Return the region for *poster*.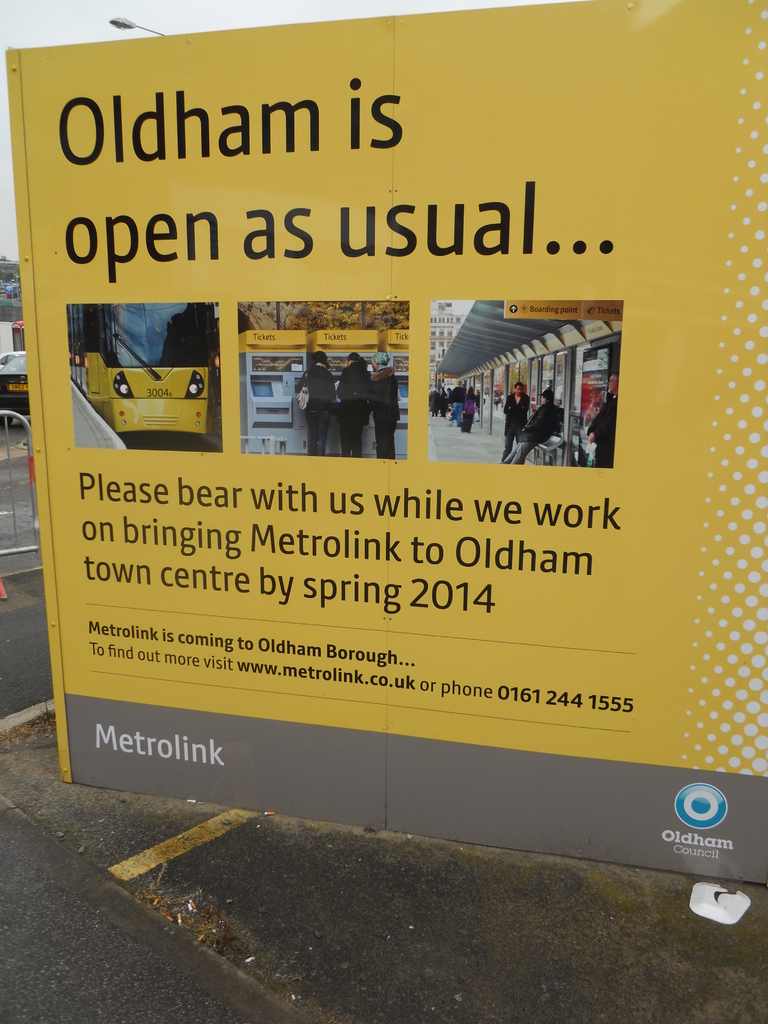
{"x1": 0, "y1": 1, "x2": 767, "y2": 890}.
